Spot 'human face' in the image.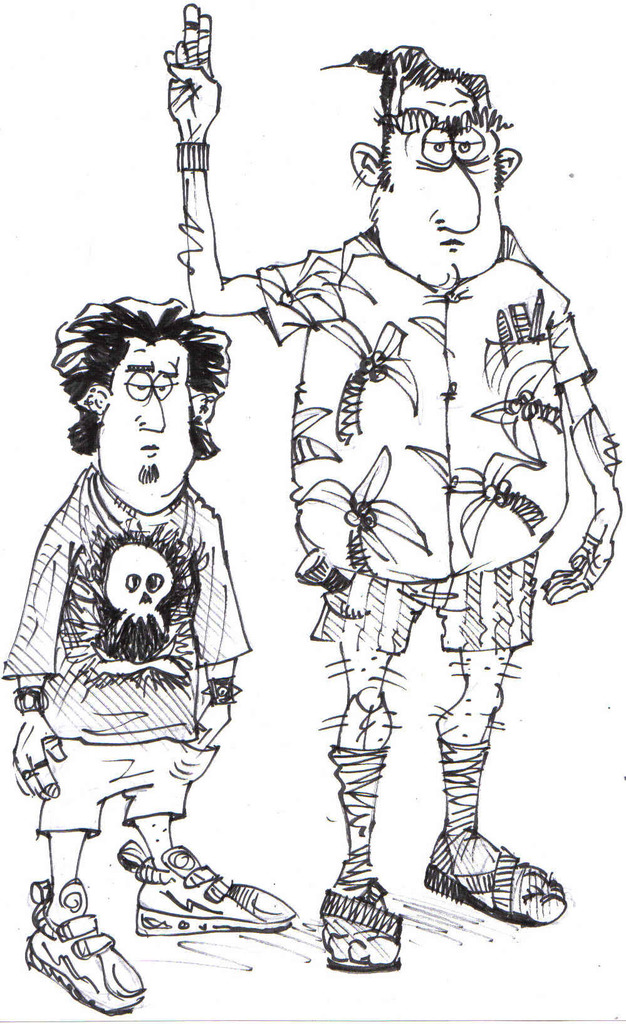
'human face' found at 92 335 195 509.
